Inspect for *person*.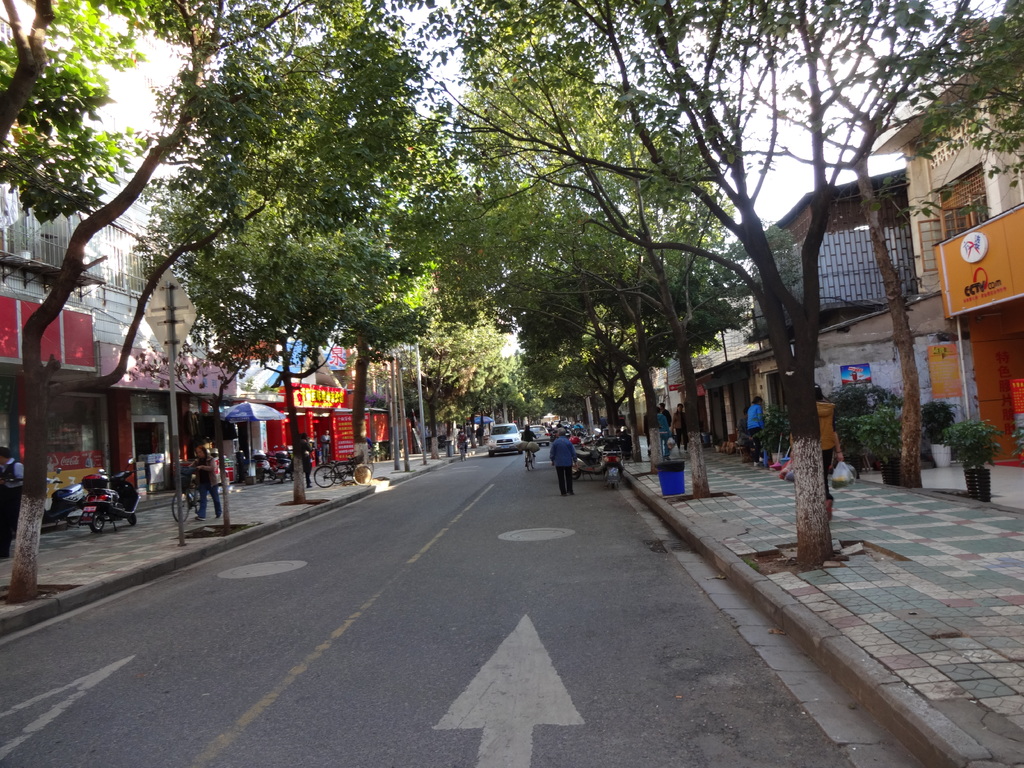
Inspection: select_region(547, 430, 578, 493).
